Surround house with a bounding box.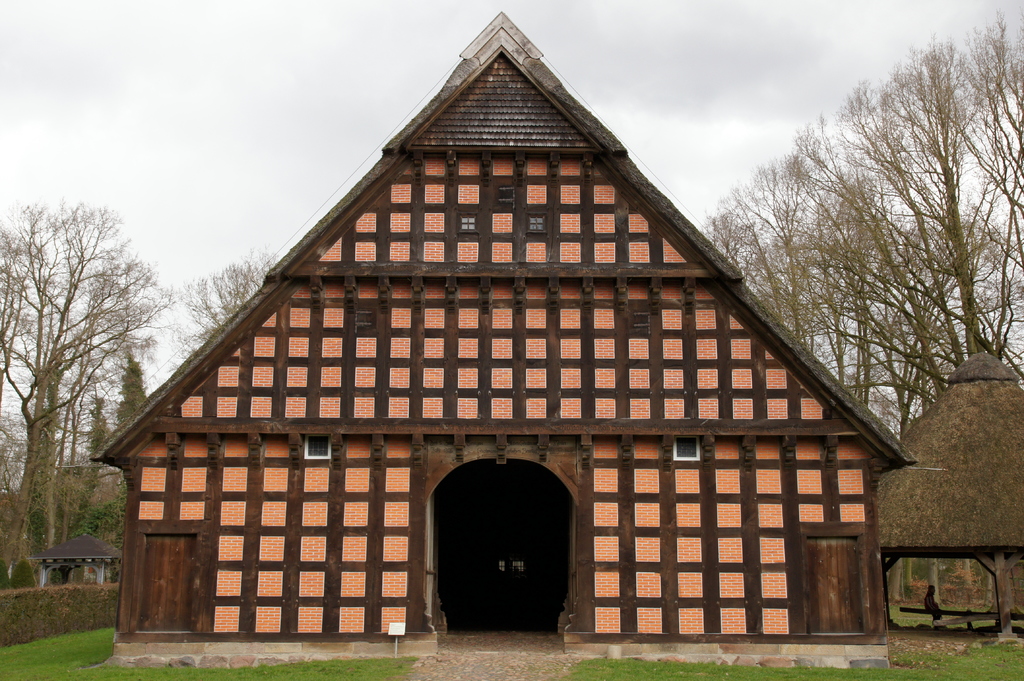
crop(44, 531, 115, 598).
